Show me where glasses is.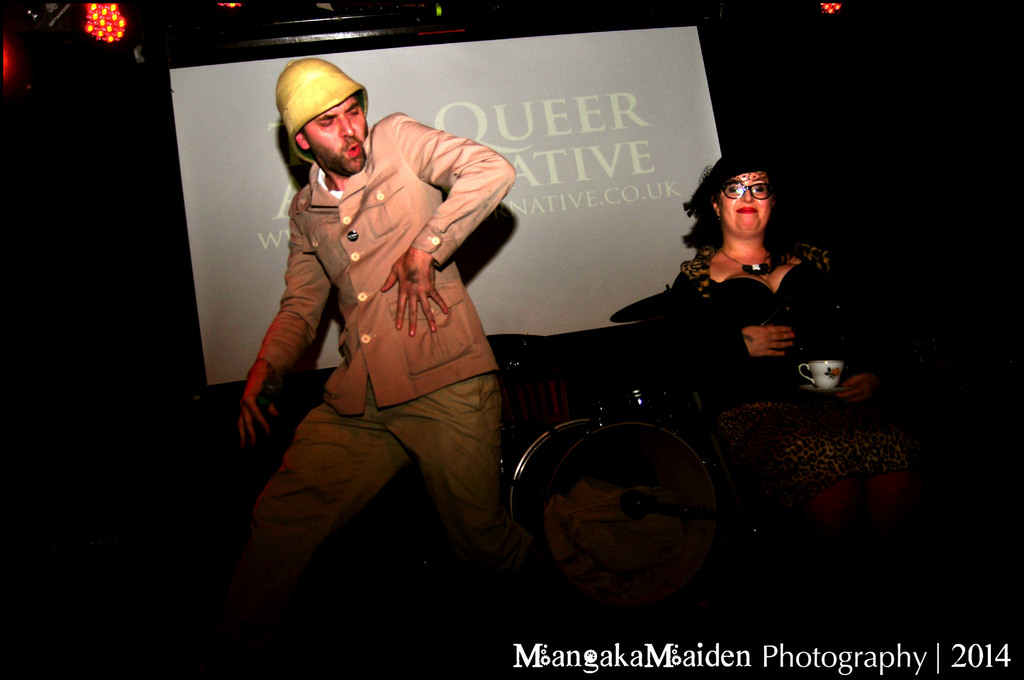
glasses is at <bbox>721, 180, 772, 200</bbox>.
